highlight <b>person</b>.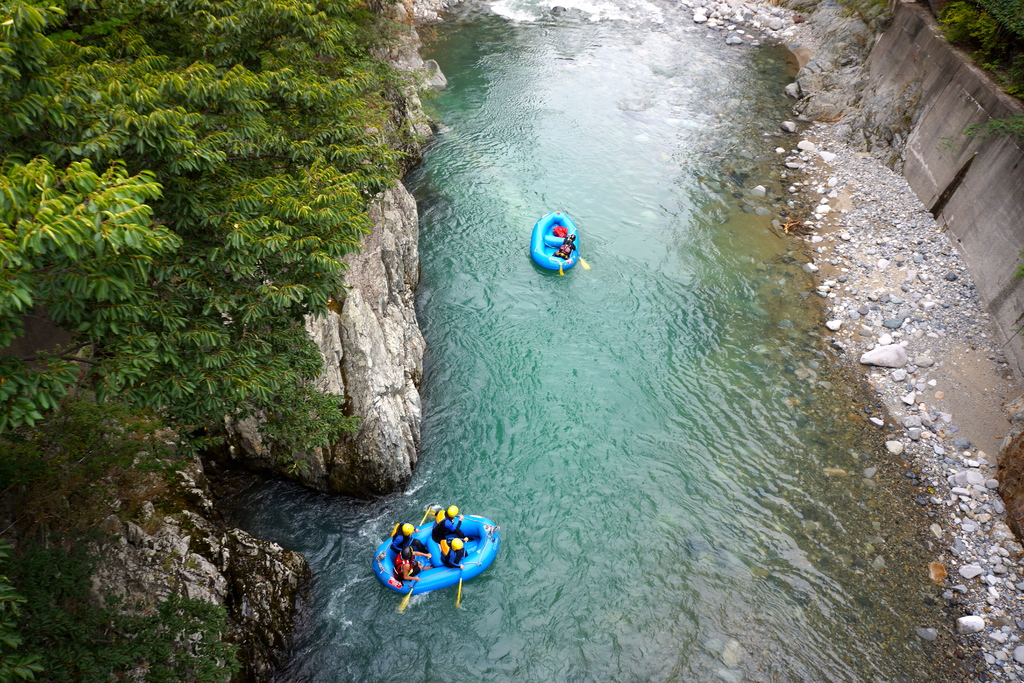
Highlighted region: box(426, 498, 464, 540).
